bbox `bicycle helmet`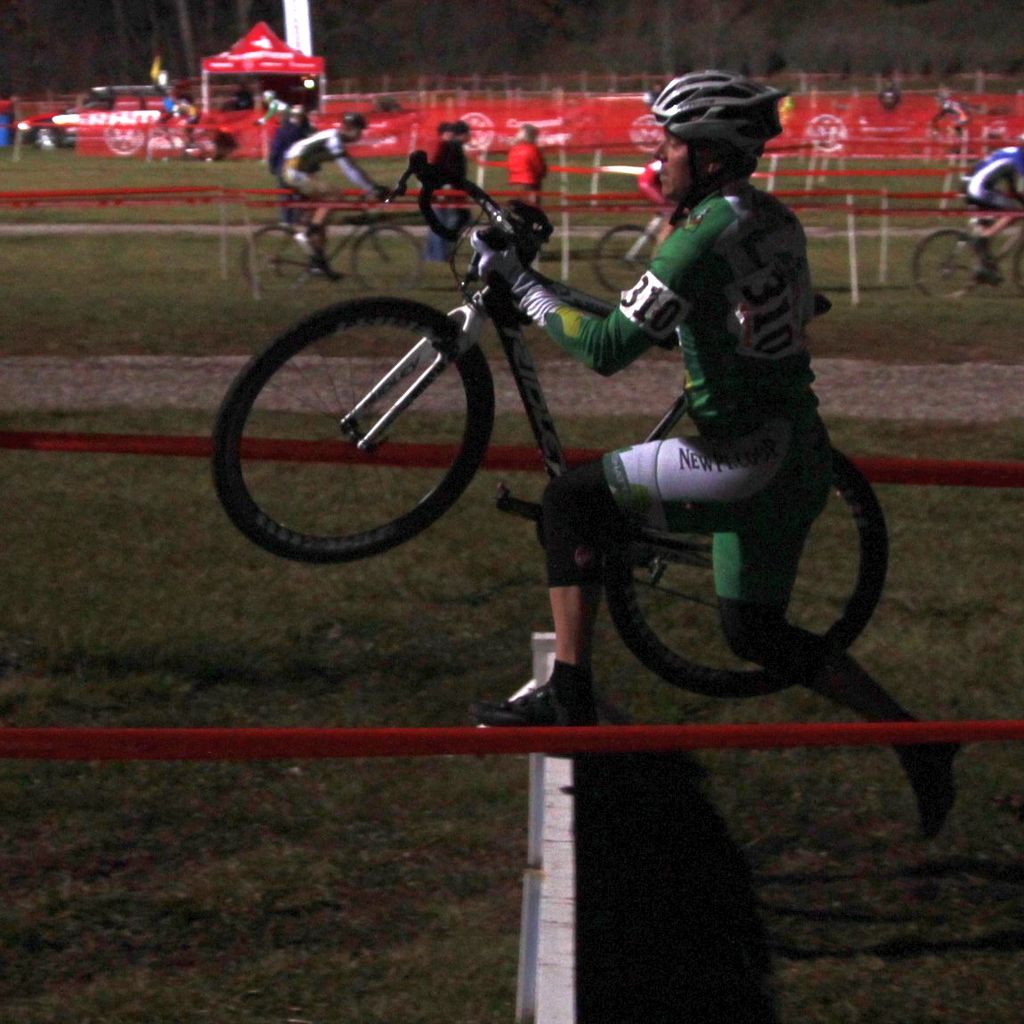
337:115:356:131
